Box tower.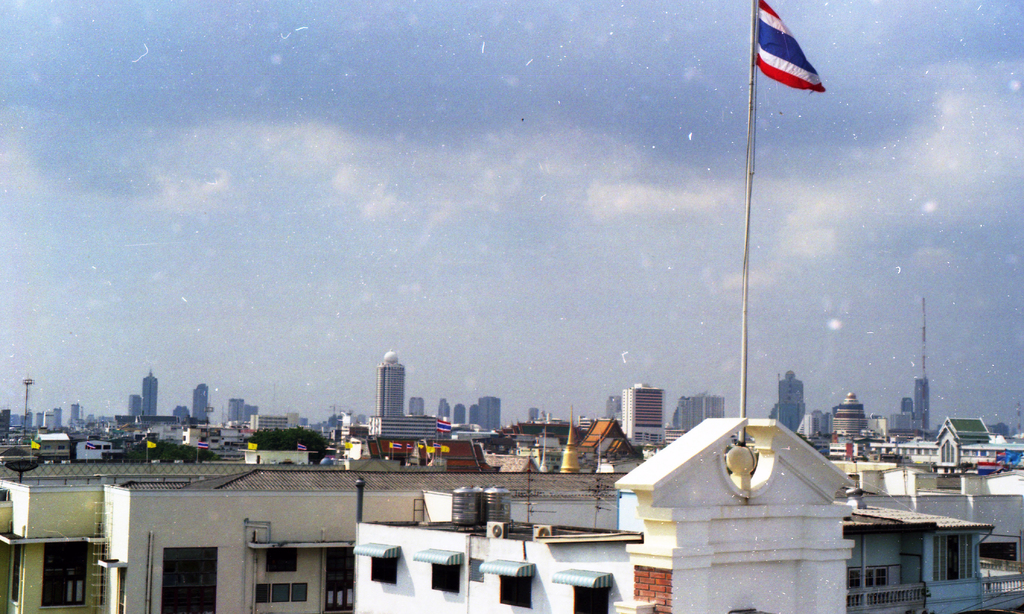
rect(189, 380, 214, 424).
